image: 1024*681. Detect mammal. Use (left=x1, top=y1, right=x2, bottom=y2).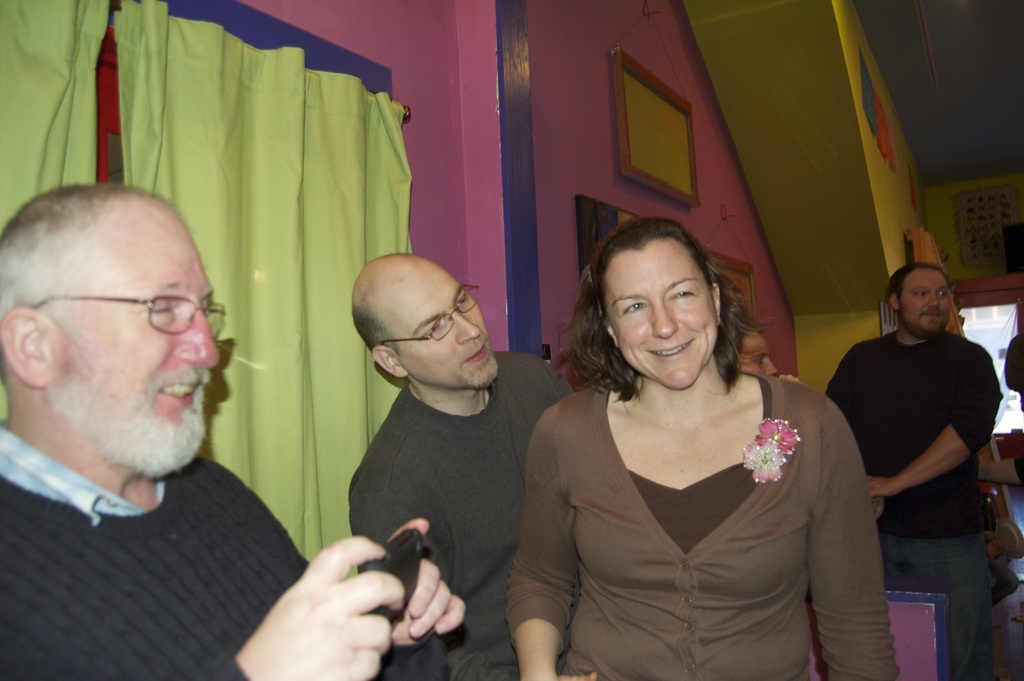
(left=349, top=255, right=572, bottom=666).
